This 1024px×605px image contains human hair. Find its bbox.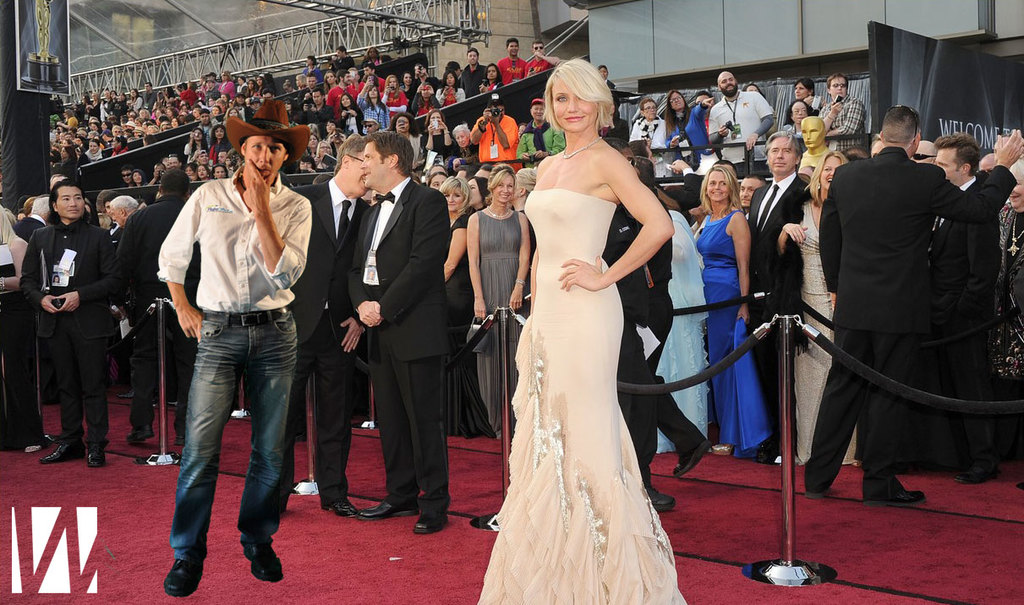
region(333, 133, 364, 172).
